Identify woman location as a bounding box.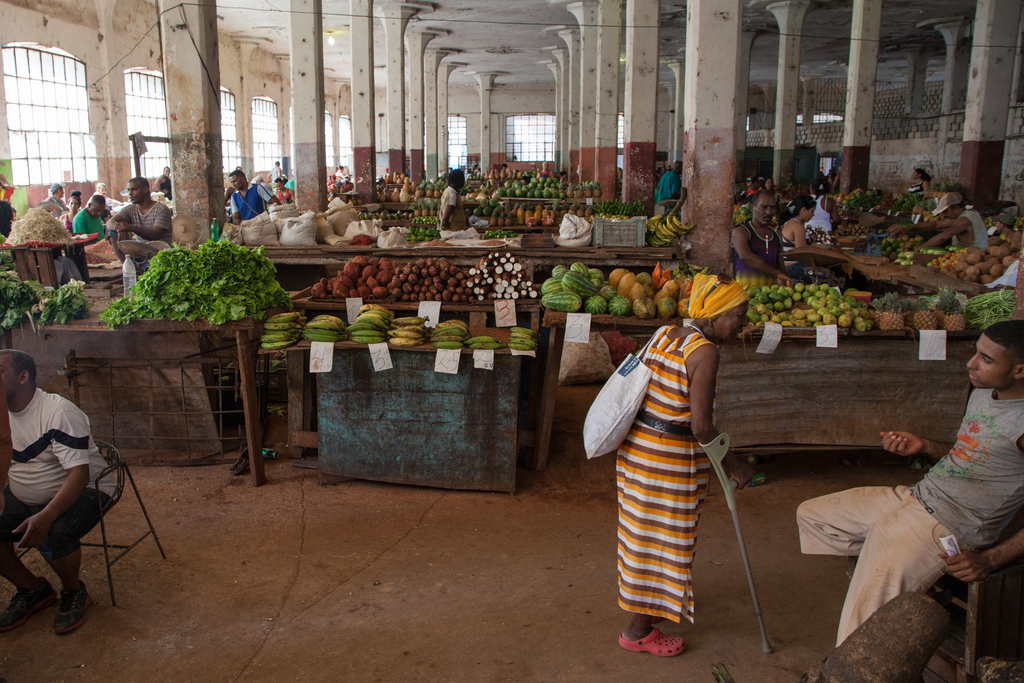
(x1=580, y1=277, x2=771, y2=653).
